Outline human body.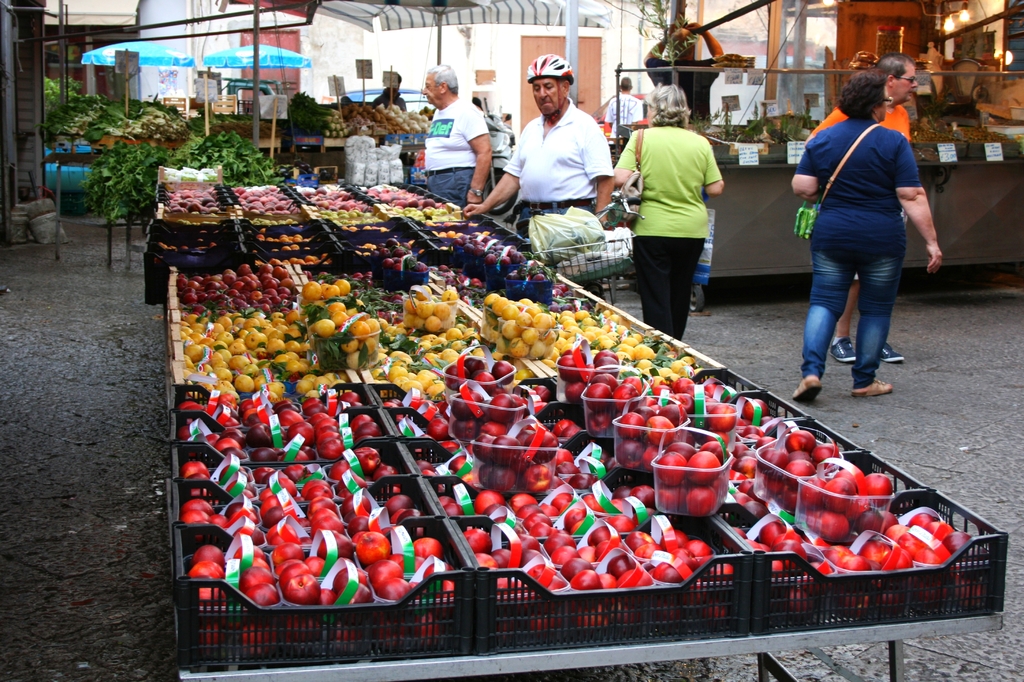
Outline: 613,118,724,341.
